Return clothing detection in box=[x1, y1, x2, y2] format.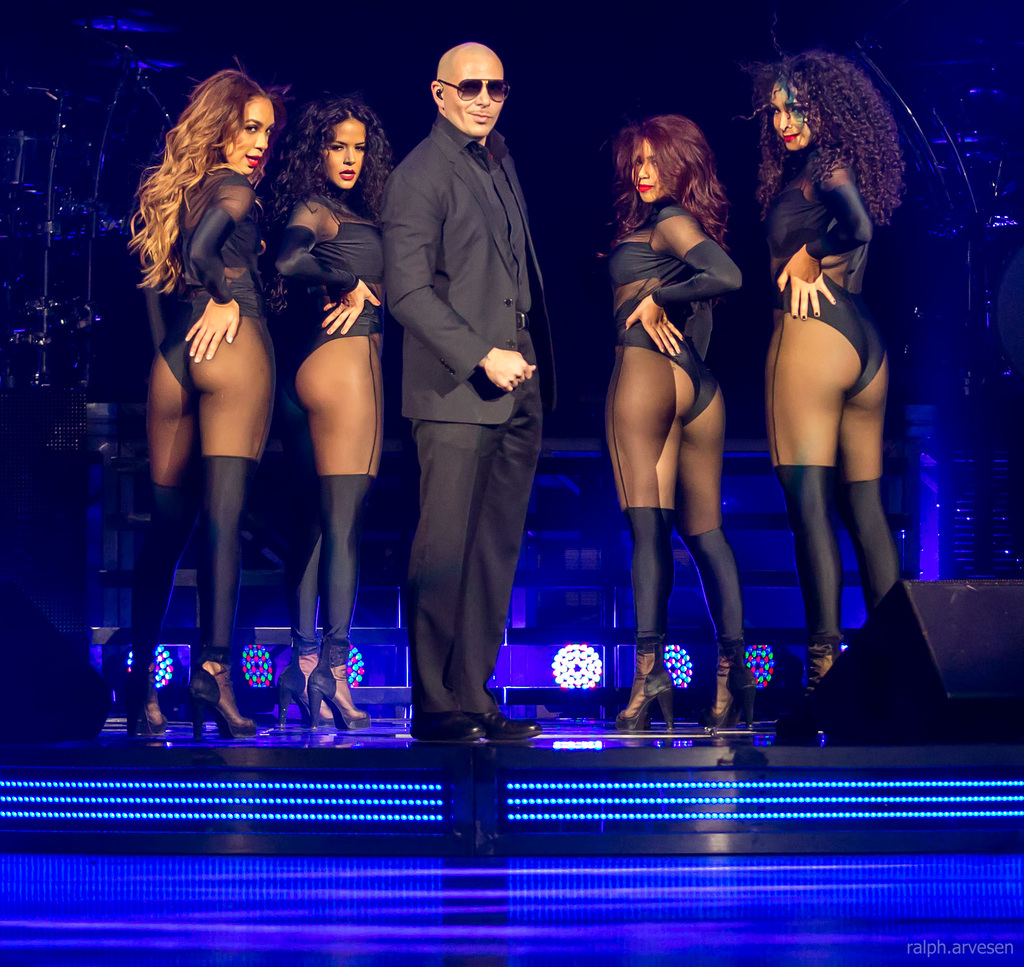
box=[608, 196, 739, 679].
